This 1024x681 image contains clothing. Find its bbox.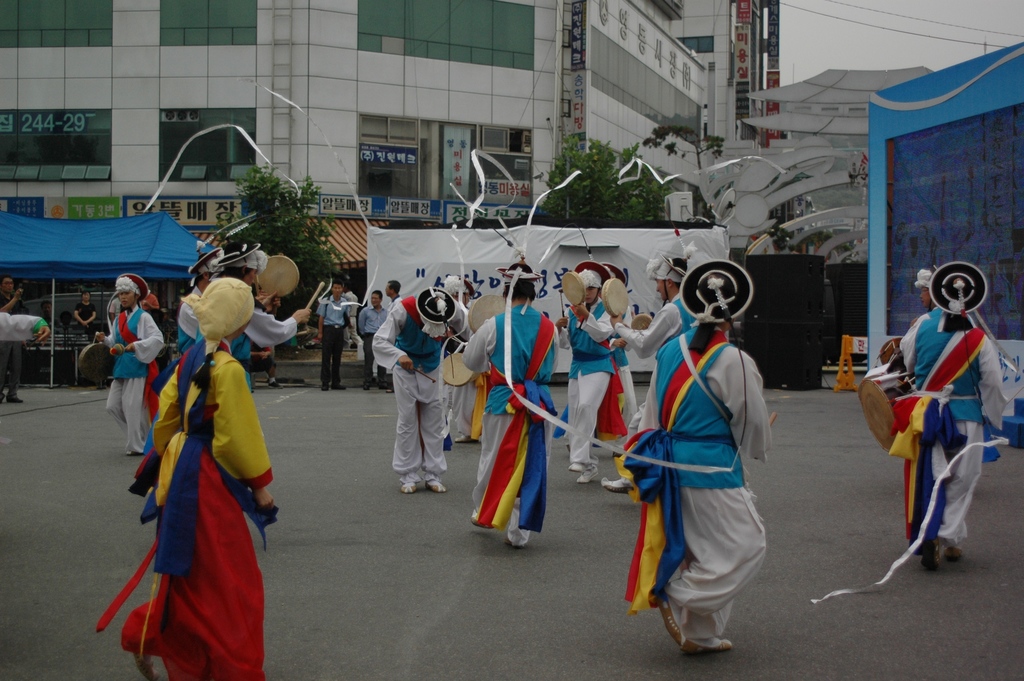
360 304 392 393.
